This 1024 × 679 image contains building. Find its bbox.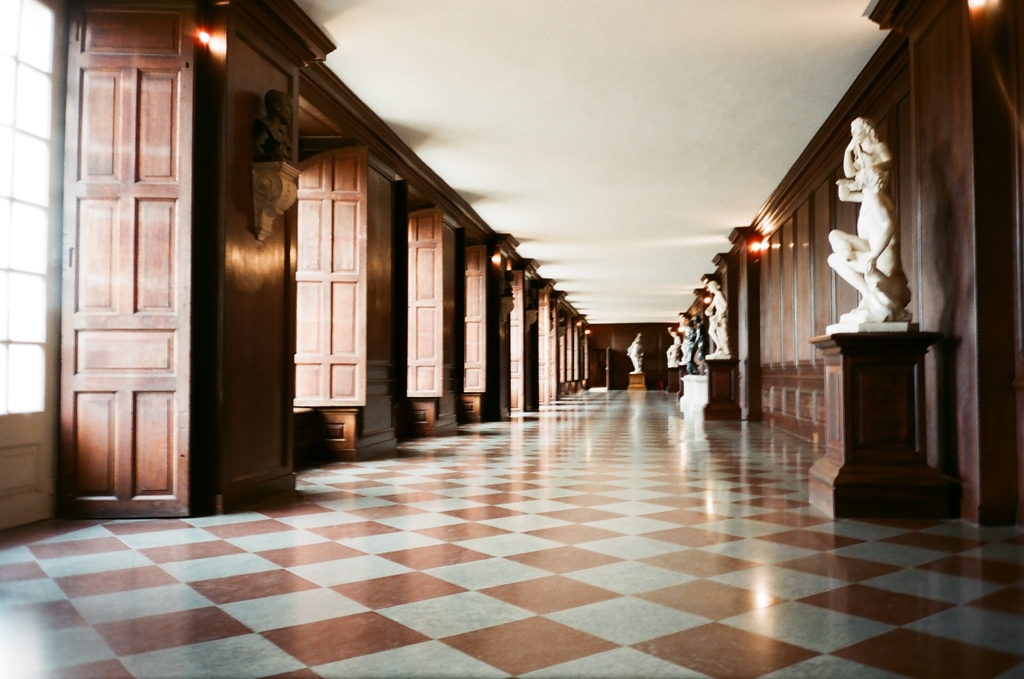
<box>0,0,1023,678</box>.
